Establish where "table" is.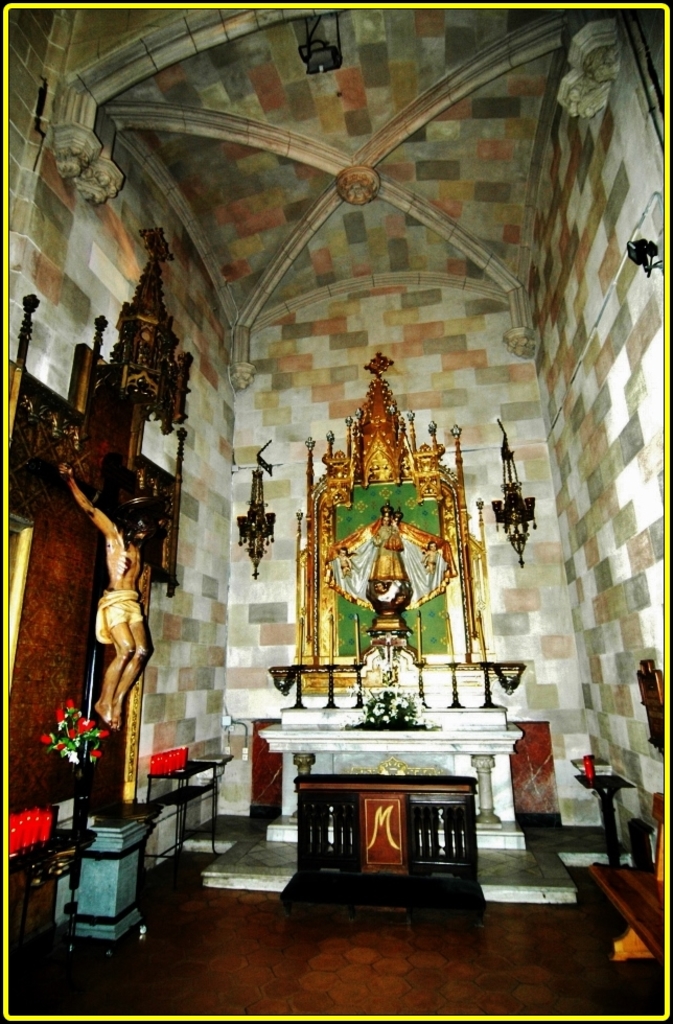
Established at 256, 705, 512, 907.
